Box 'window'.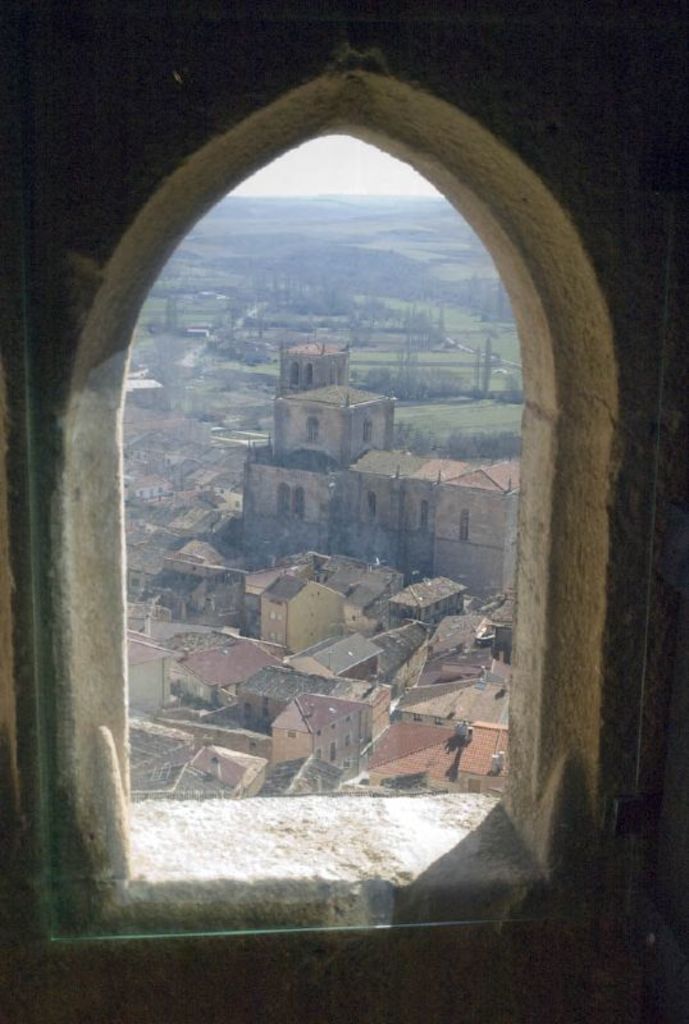
117:118:526:800.
